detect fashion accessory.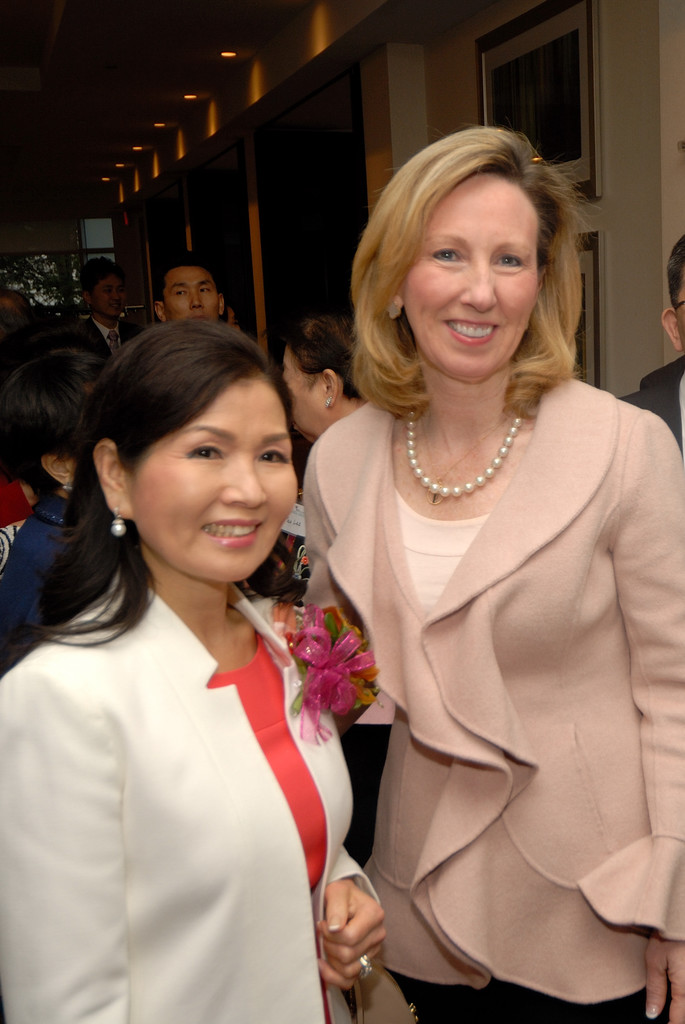
Detected at x1=381 y1=298 x2=404 y2=317.
